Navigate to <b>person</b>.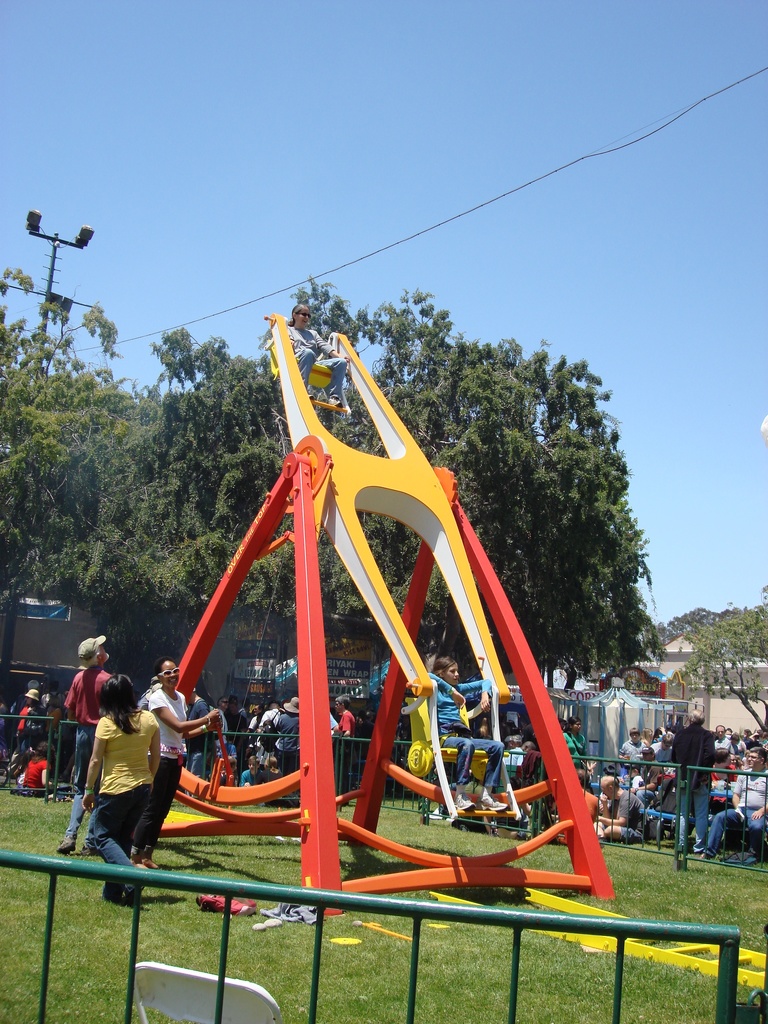
Navigation target: [x1=20, y1=675, x2=46, y2=796].
